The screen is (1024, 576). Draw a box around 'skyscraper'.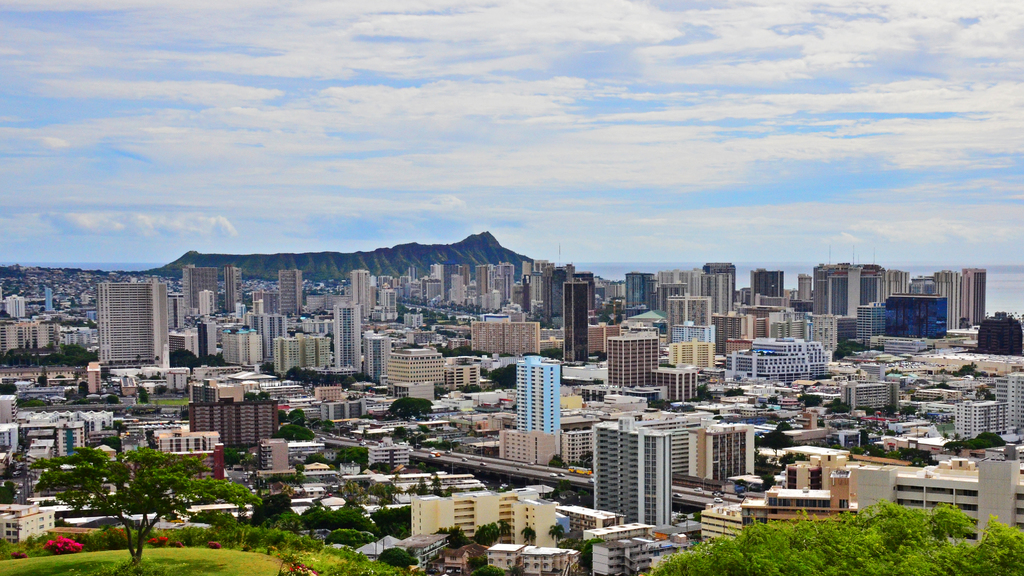
611, 330, 659, 382.
